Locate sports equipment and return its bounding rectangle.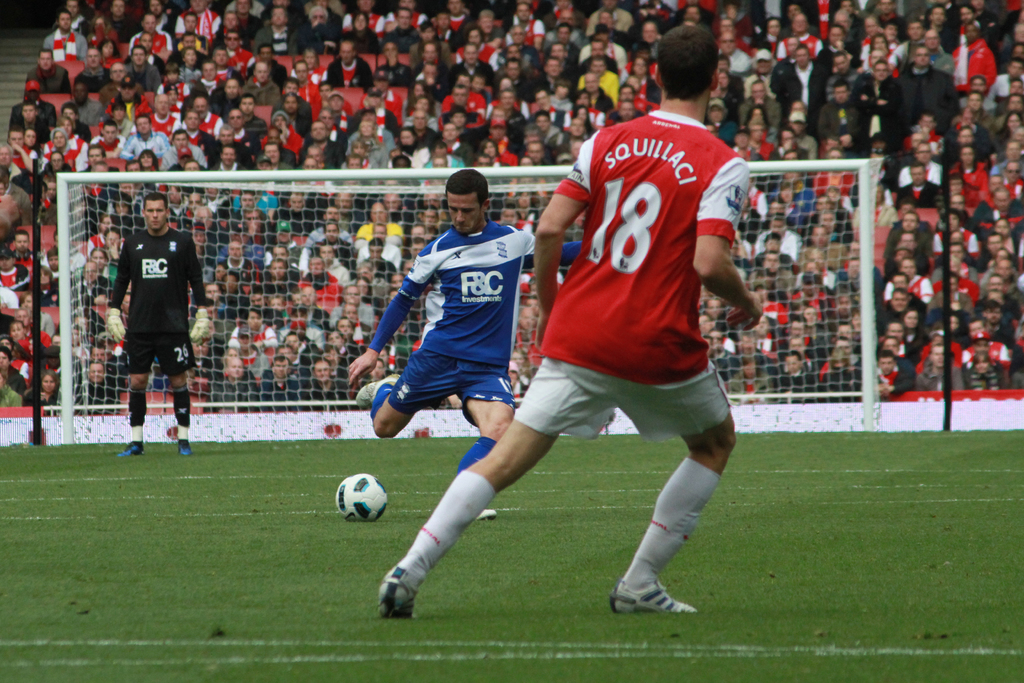
l=104, t=307, r=126, b=342.
